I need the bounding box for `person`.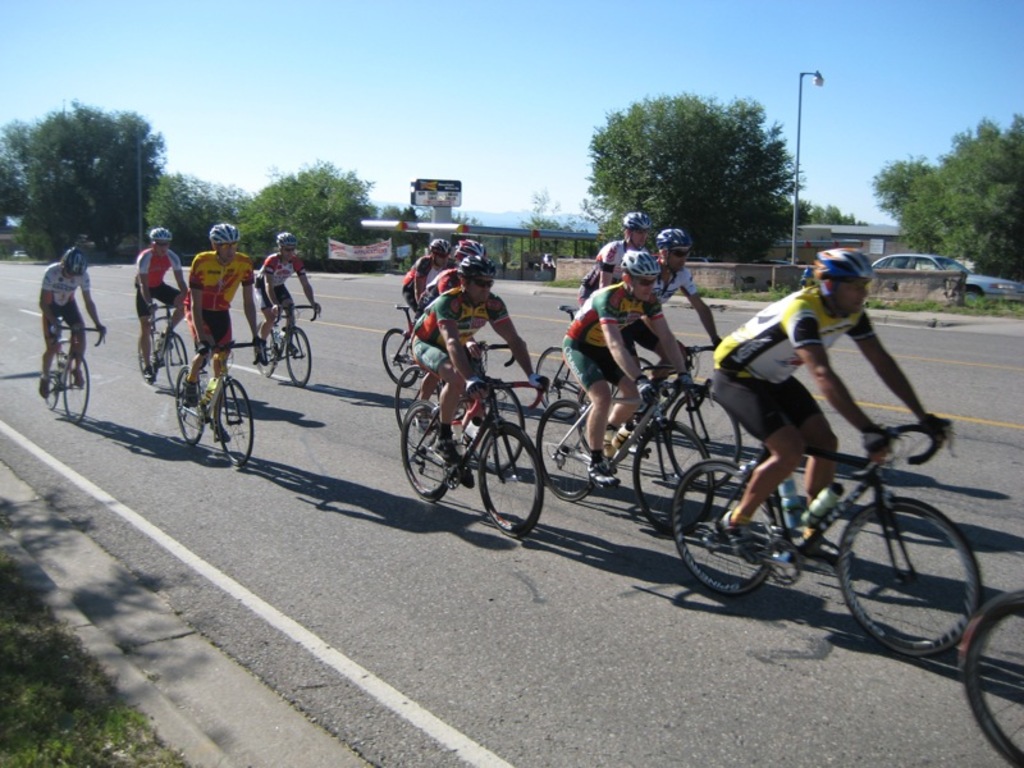
Here it is: bbox=(183, 225, 264, 443).
